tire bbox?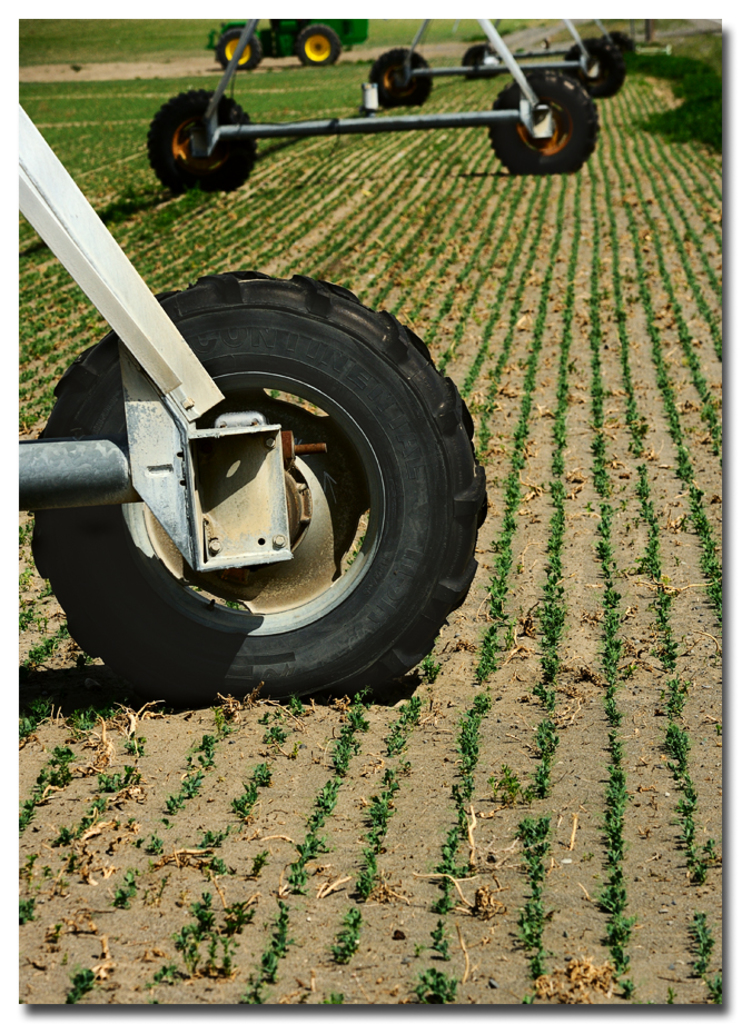
bbox(367, 44, 439, 107)
